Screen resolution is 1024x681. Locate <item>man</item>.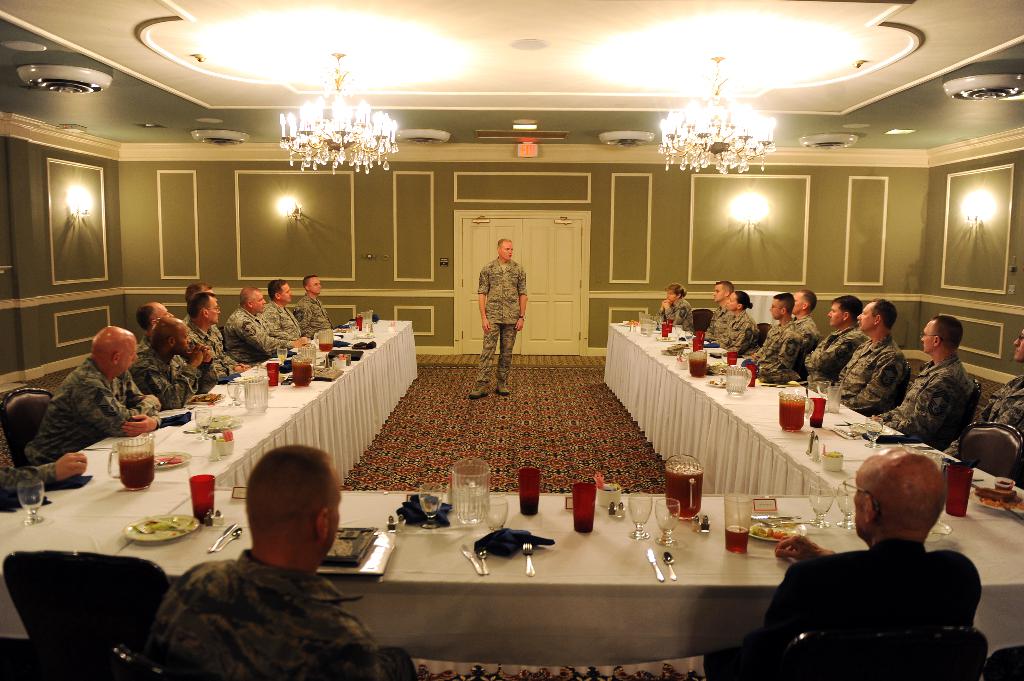
x1=36, y1=326, x2=163, y2=461.
